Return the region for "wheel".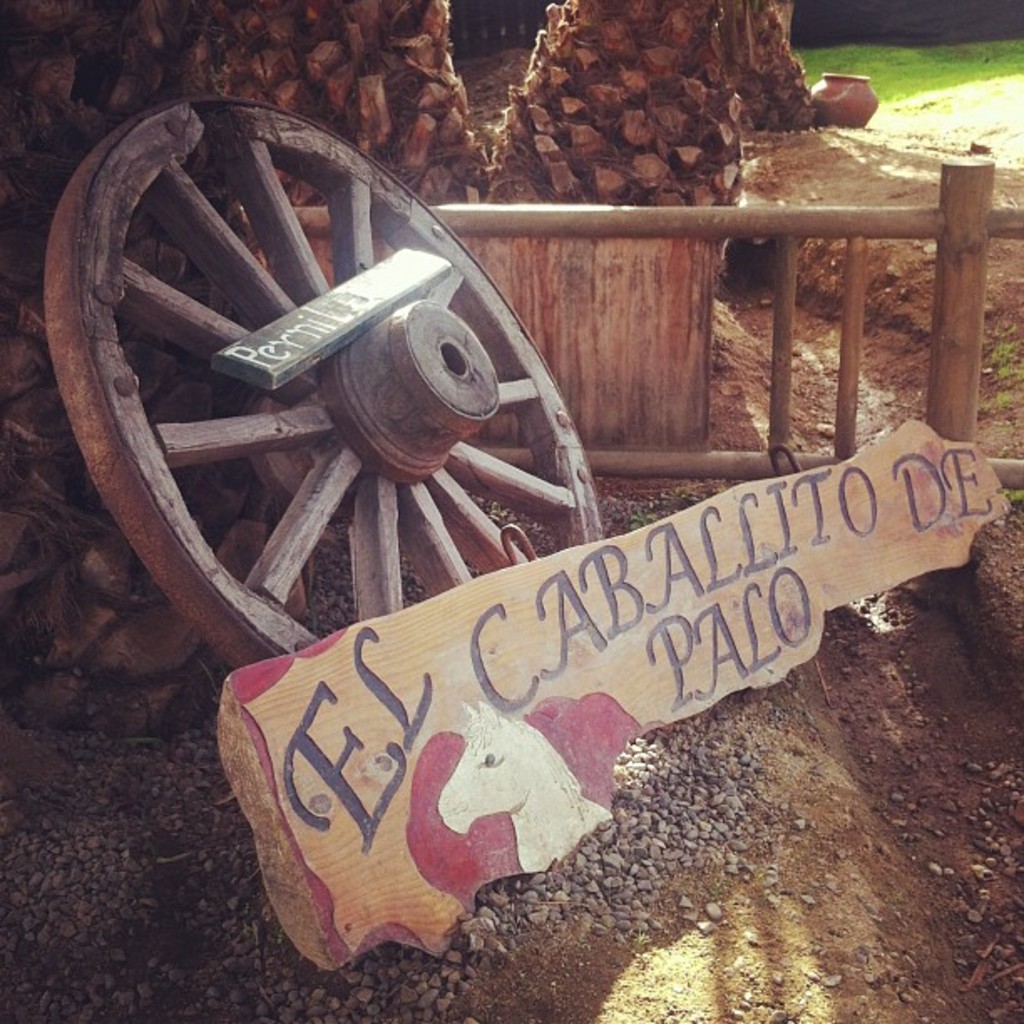
x1=42, y1=94, x2=599, y2=669.
